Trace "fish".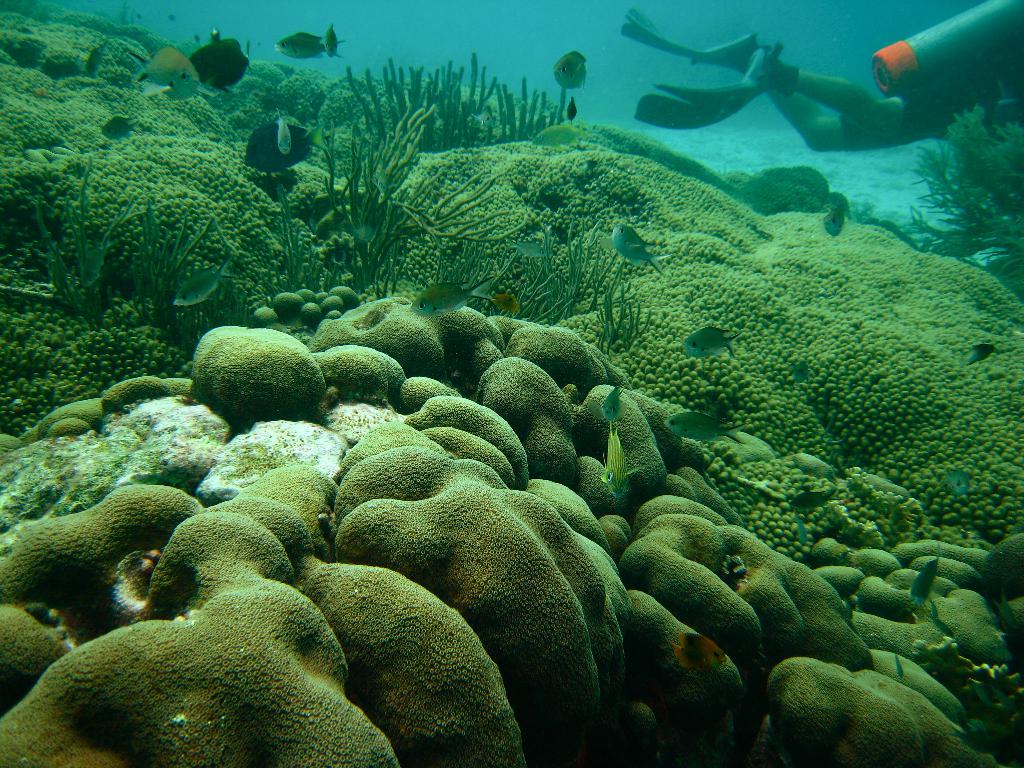
Traced to crop(325, 25, 337, 57).
